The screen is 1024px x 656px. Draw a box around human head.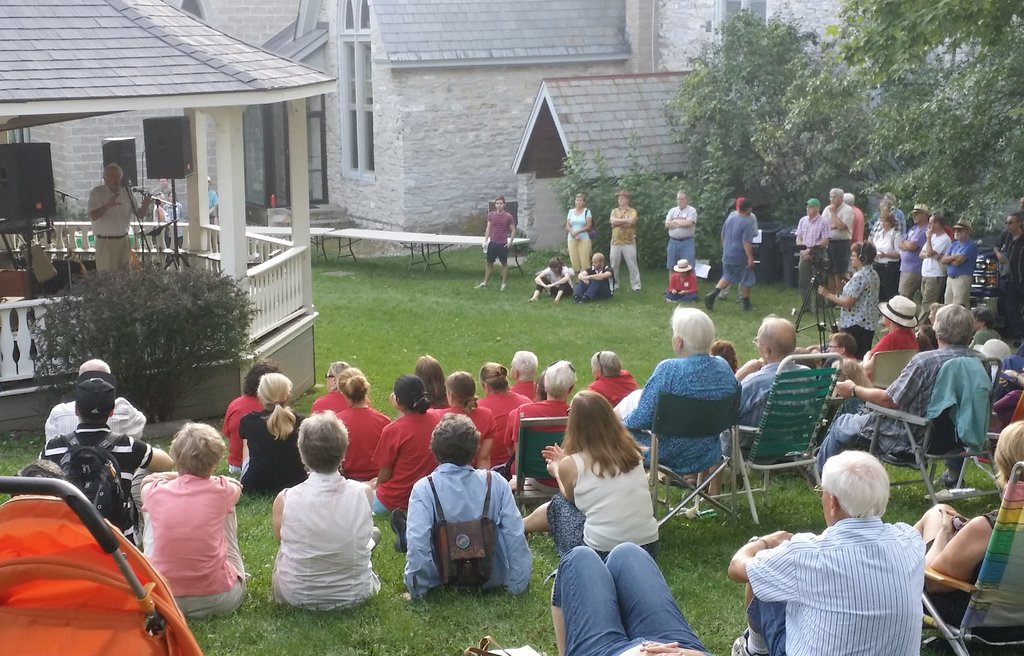
bbox(932, 301, 976, 345).
